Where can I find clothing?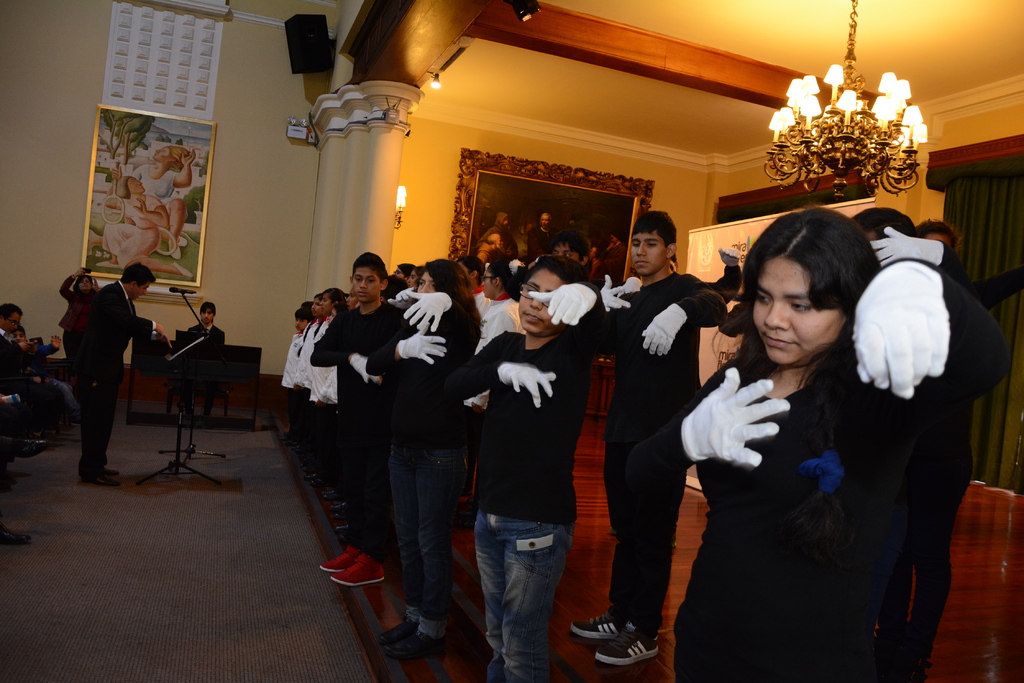
You can find it at left=180, top=319, right=228, bottom=363.
